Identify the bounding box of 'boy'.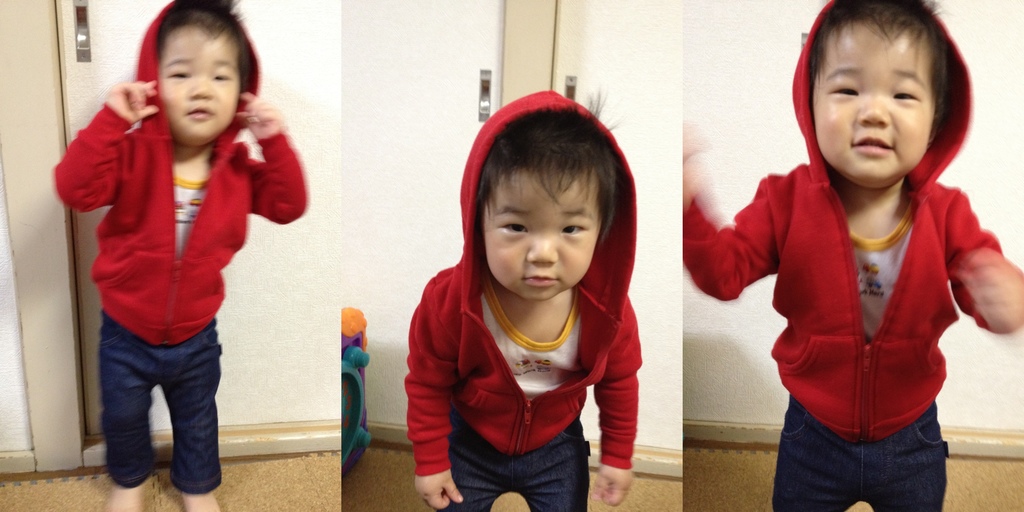
{"left": 678, "top": 0, "right": 1023, "bottom": 511}.
